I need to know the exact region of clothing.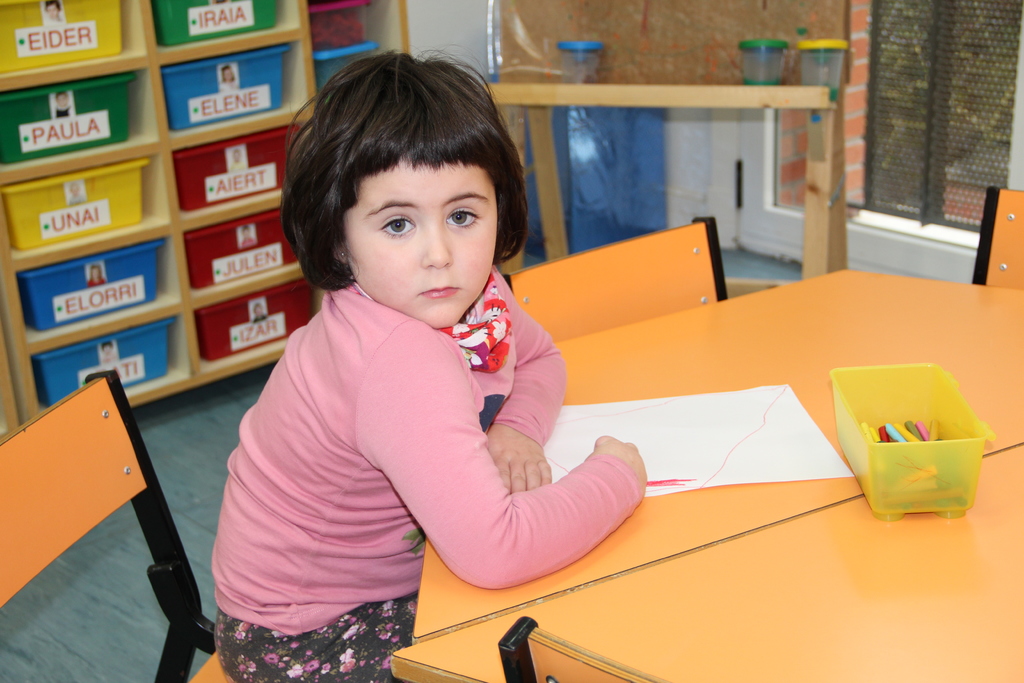
Region: bbox=[218, 229, 636, 625].
